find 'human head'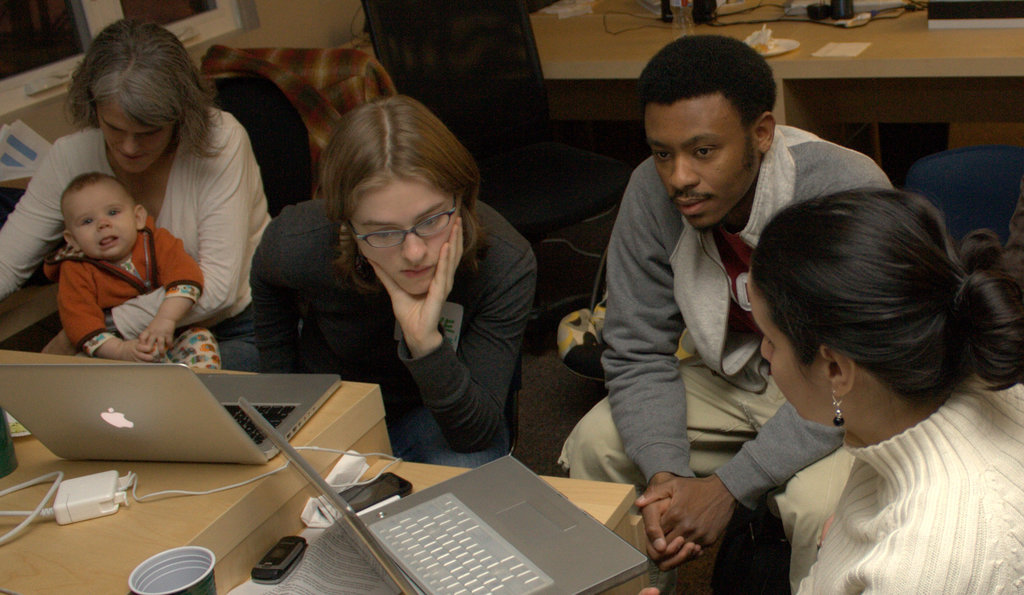
x1=746 y1=184 x2=995 y2=451
